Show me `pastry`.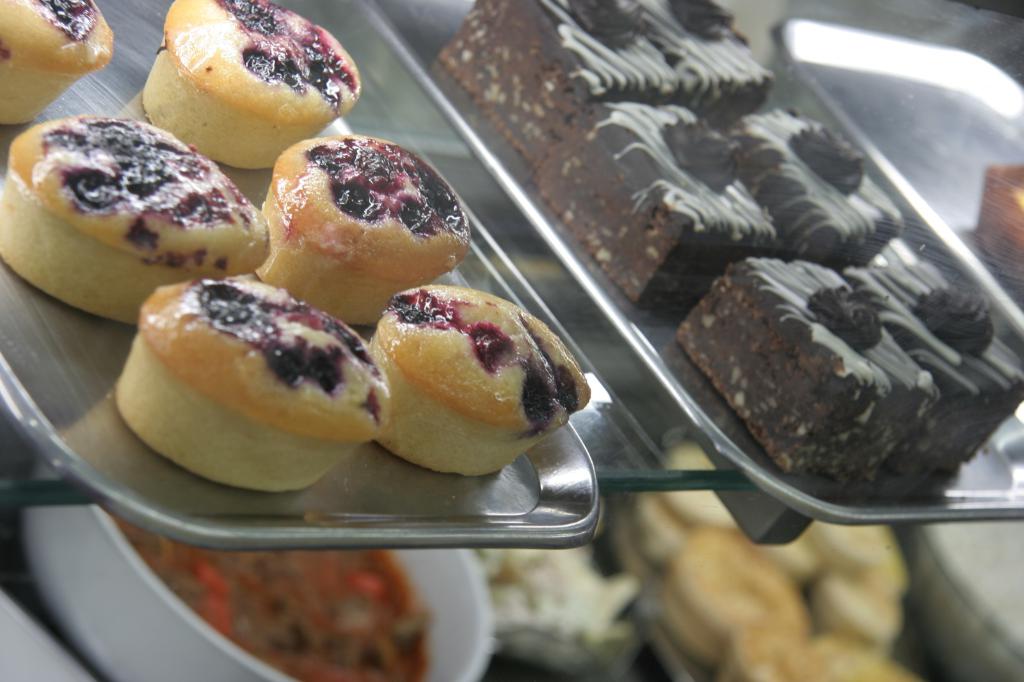
`pastry` is here: <box>666,260,896,477</box>.
